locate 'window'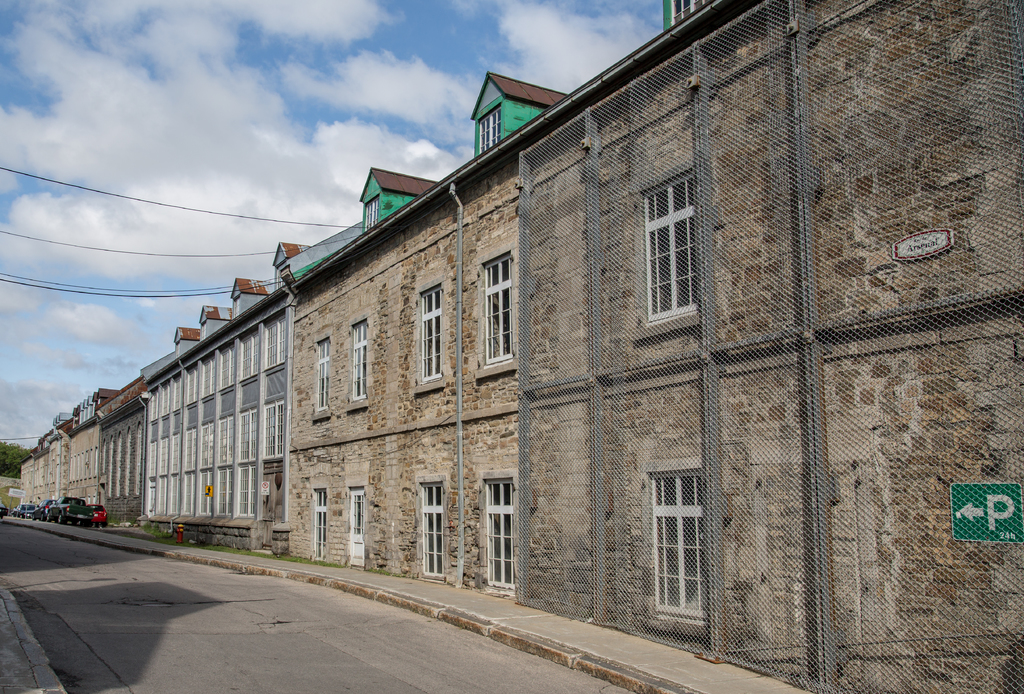
l=480, t=478, r=515, b=592
